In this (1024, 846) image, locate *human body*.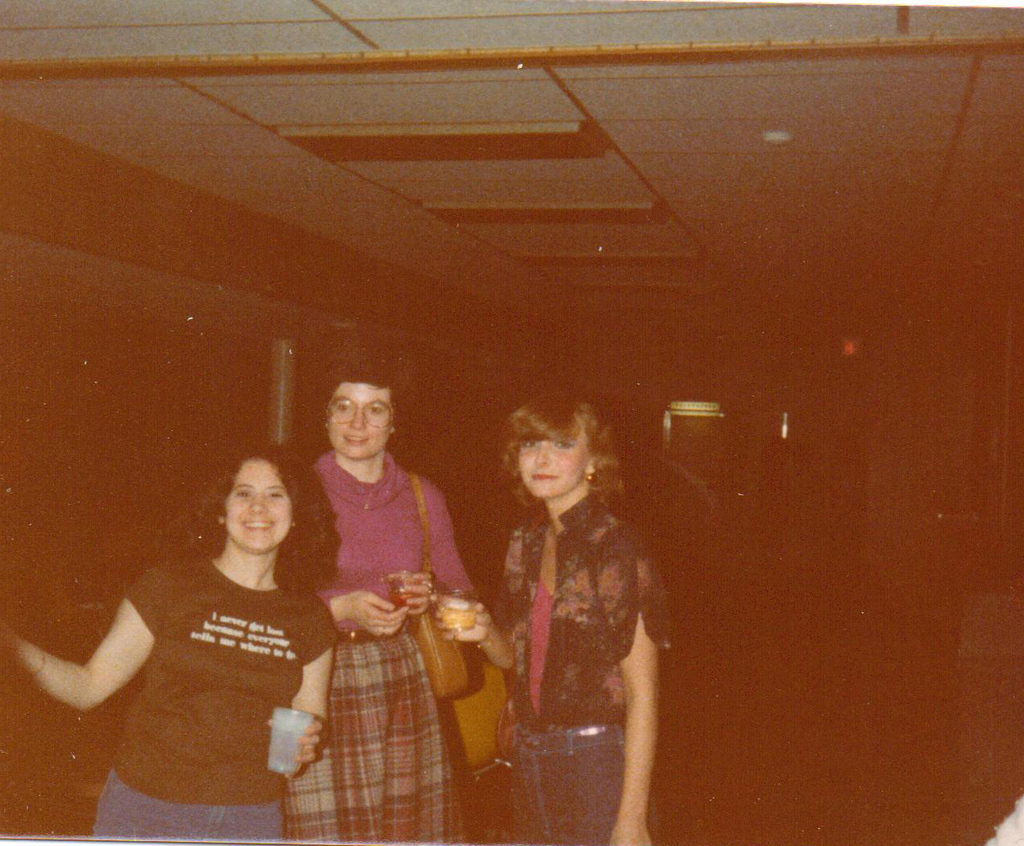
Bounding box: locate(0, 446, 326, 845).
